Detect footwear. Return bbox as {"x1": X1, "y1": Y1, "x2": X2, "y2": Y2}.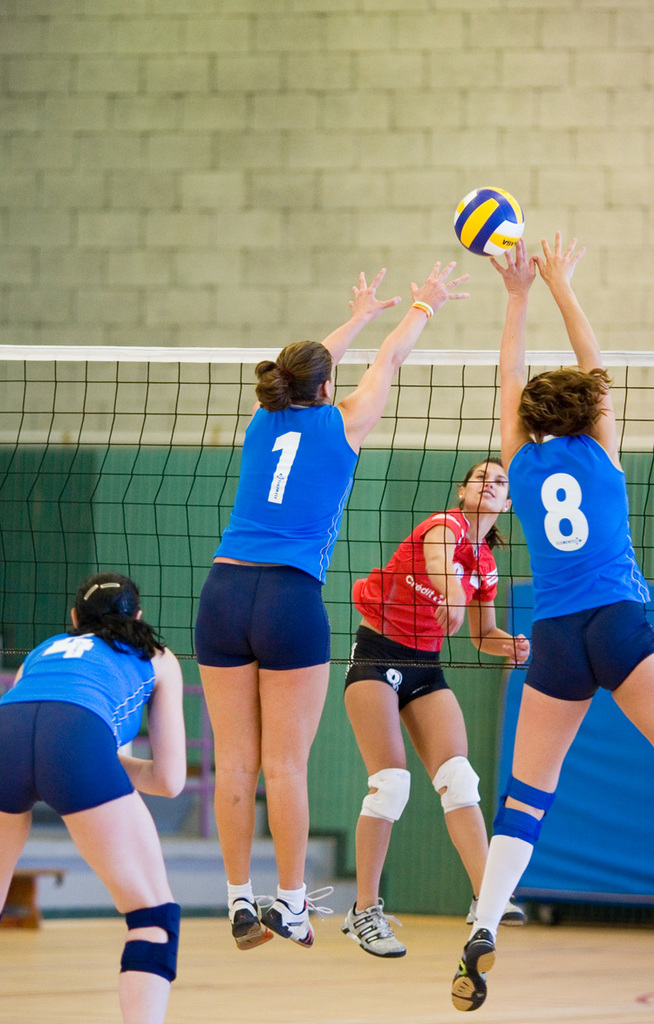
{"x1": 467, "y1": 890, "x2": 527, "y2": 926}.
